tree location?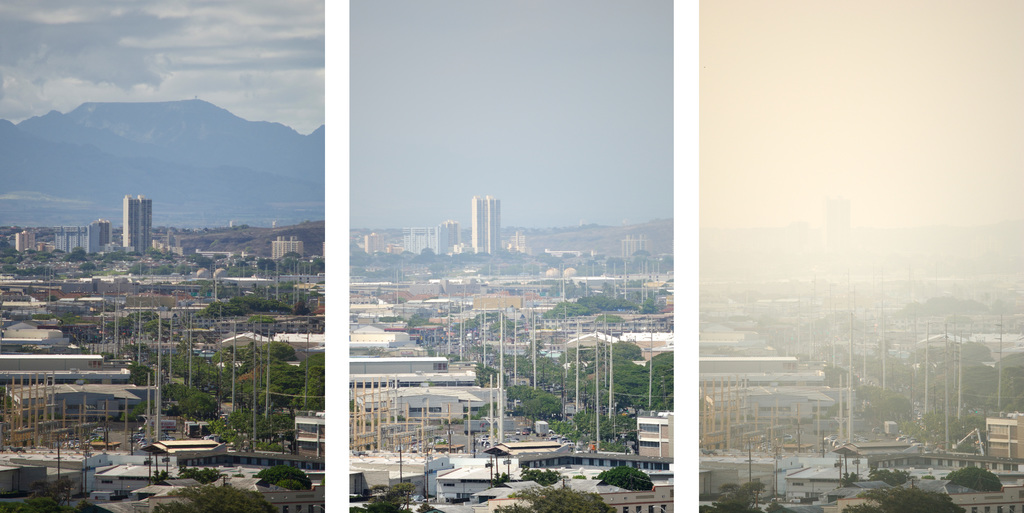
box=[358, 489, 406, 512]
